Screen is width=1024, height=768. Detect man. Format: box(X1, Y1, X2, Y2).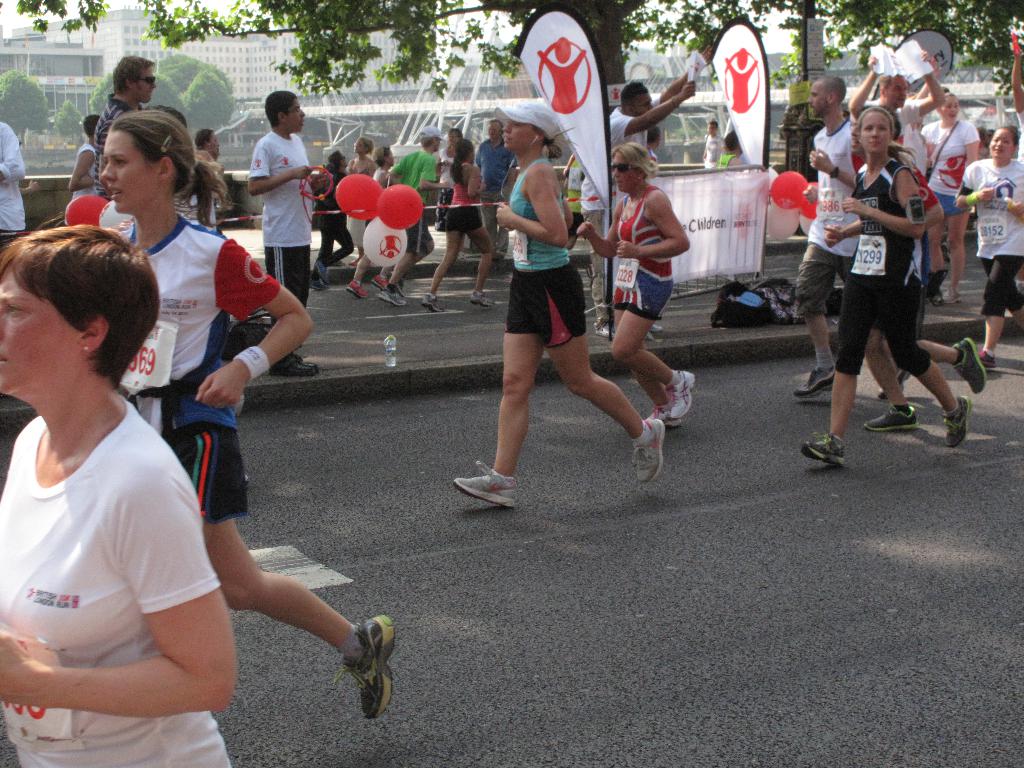
box(236, 87, 314, 372).
